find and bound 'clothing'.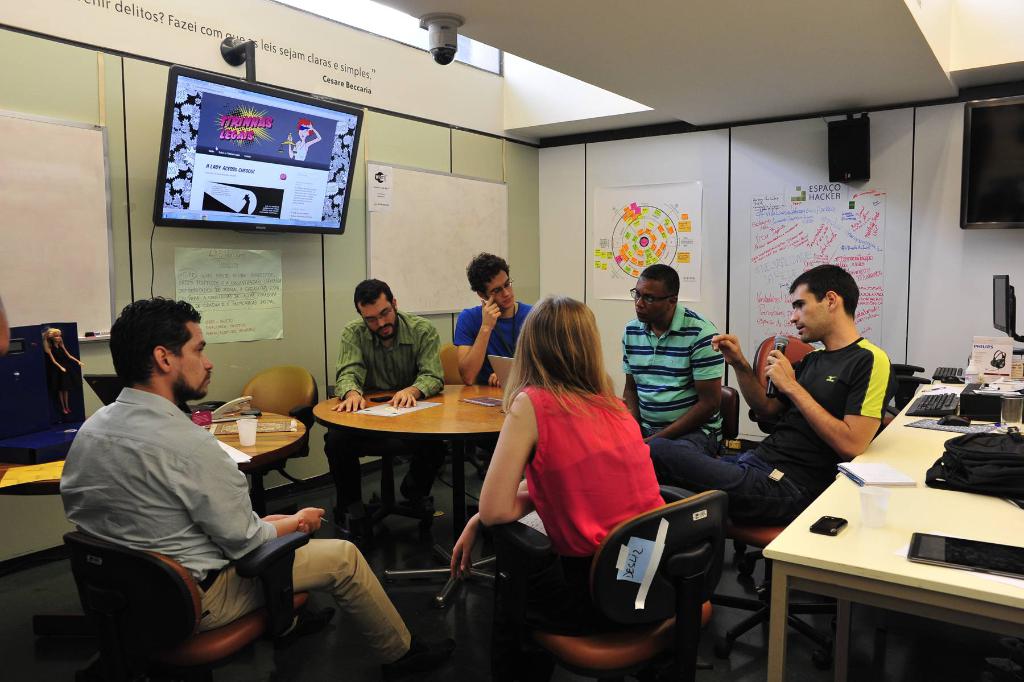
Bound: [left=291, top=142, right=307, bottom=162].
